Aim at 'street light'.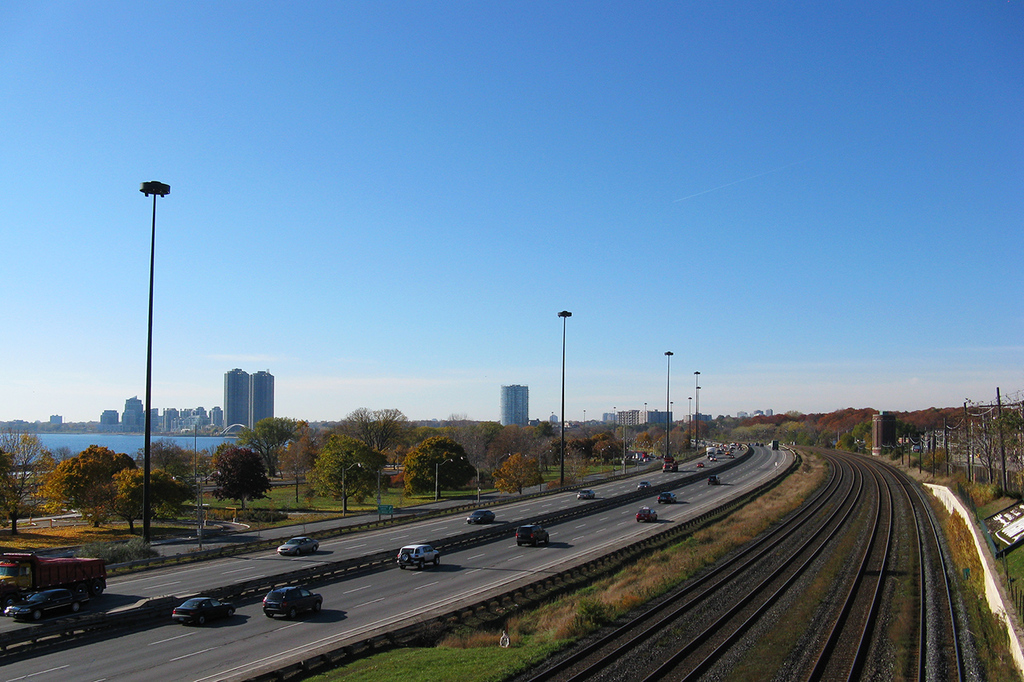
Aimed at box(582, 409, 586, 428).
